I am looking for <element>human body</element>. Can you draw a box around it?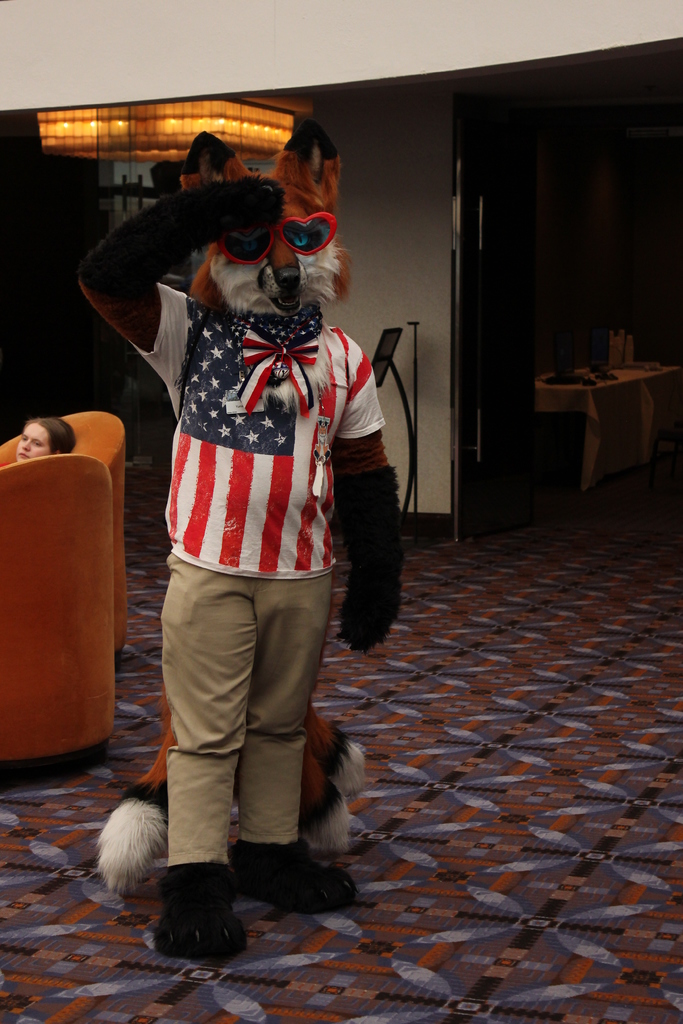
Sure, the bounding box is [x1=91, y1=117, x2=375, y2=972].
